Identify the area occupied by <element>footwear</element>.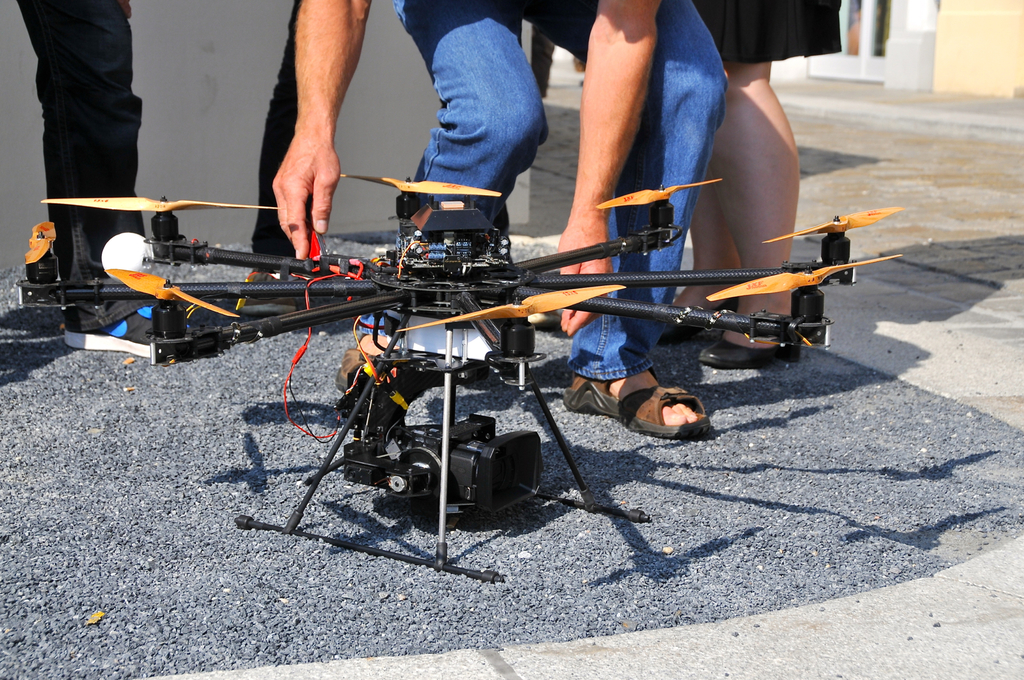
Area: crop(529, 308, 565, 335).
